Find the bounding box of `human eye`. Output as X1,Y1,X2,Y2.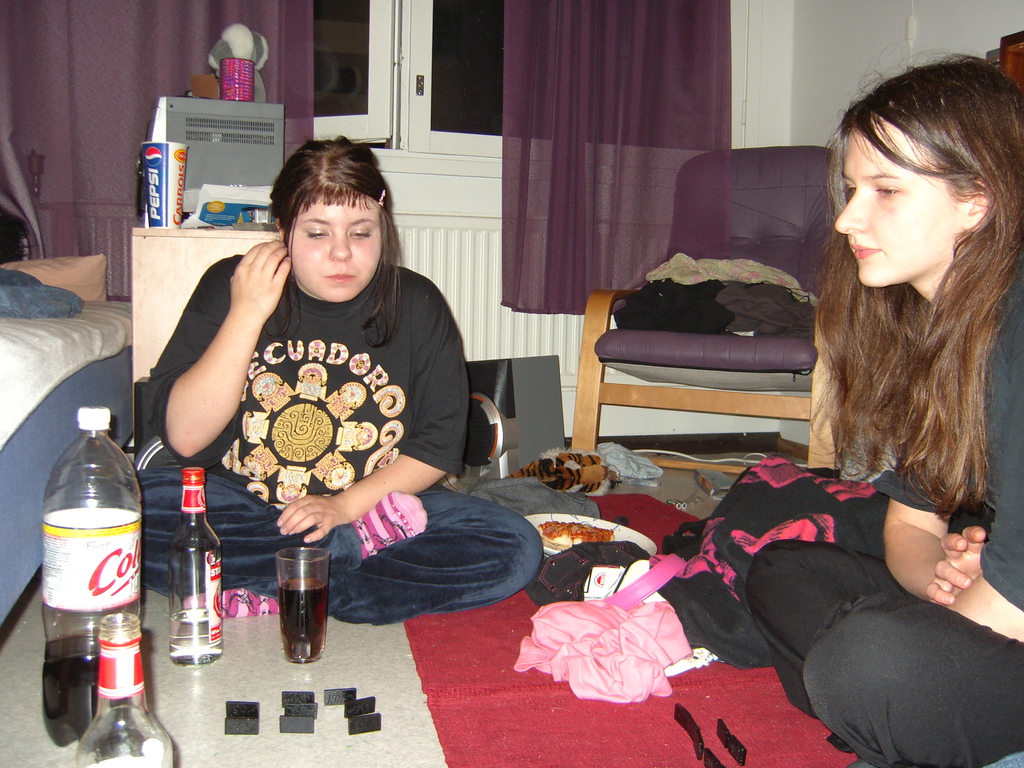
304,225,329,240.
